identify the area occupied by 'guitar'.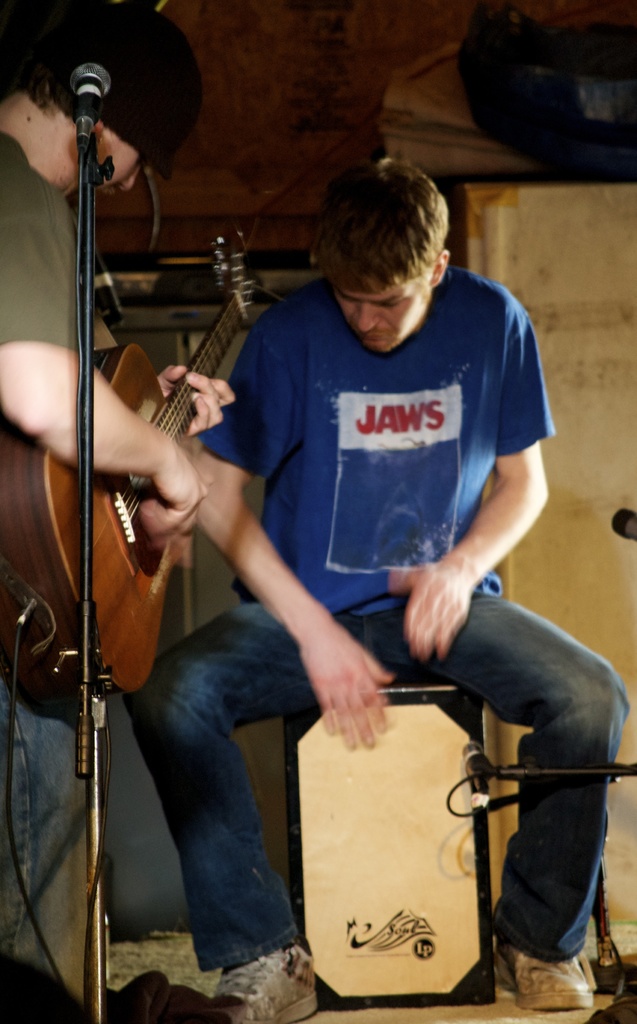
Area: crop(0, 230, 272, 694).
